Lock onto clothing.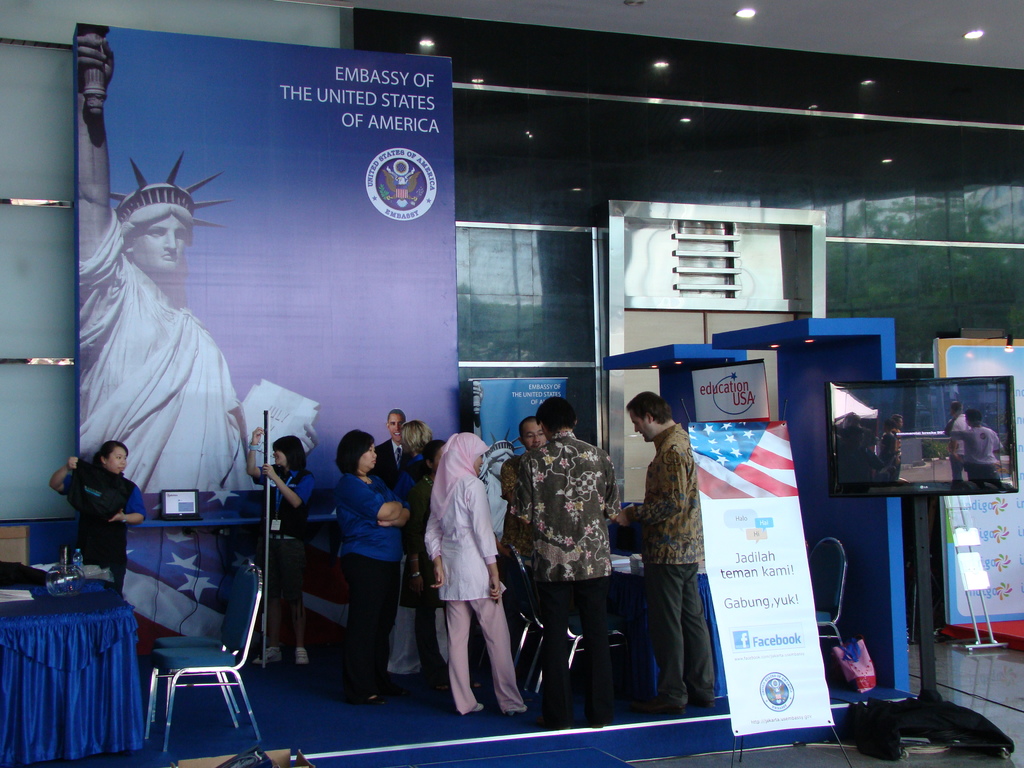
Locked: (x1=473, y1=468, x2=507, y2=540).
